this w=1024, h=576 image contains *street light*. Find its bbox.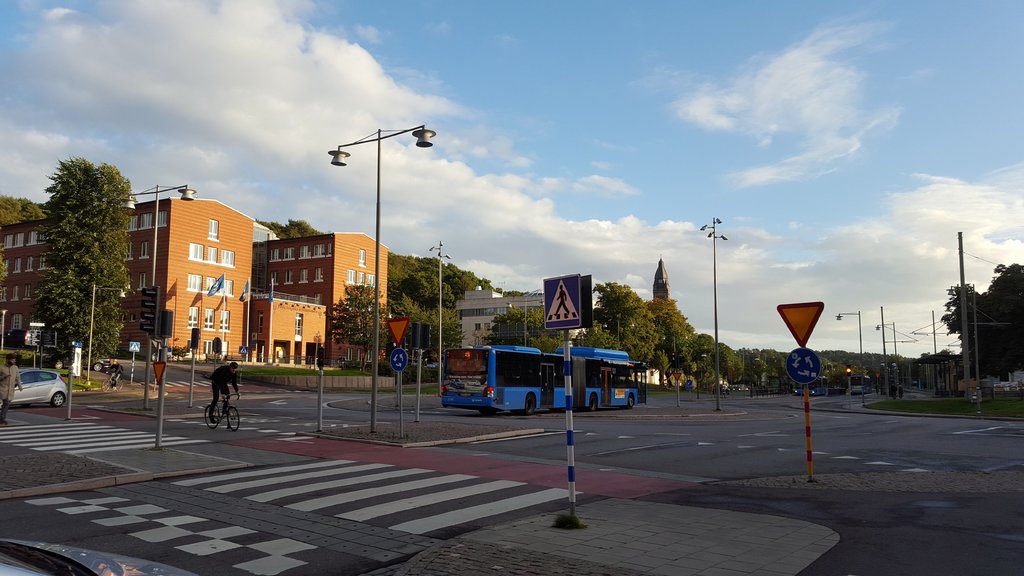
755/352/776/388.
